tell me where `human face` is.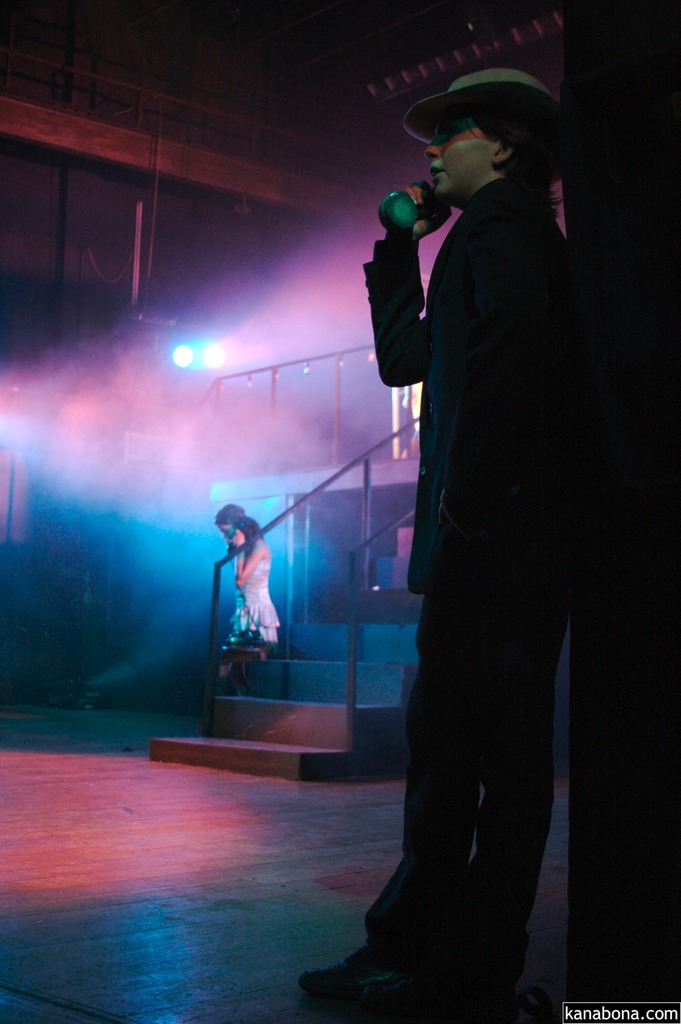
`human face` is at x1=423, y1=109, x2=500, y2=196.
